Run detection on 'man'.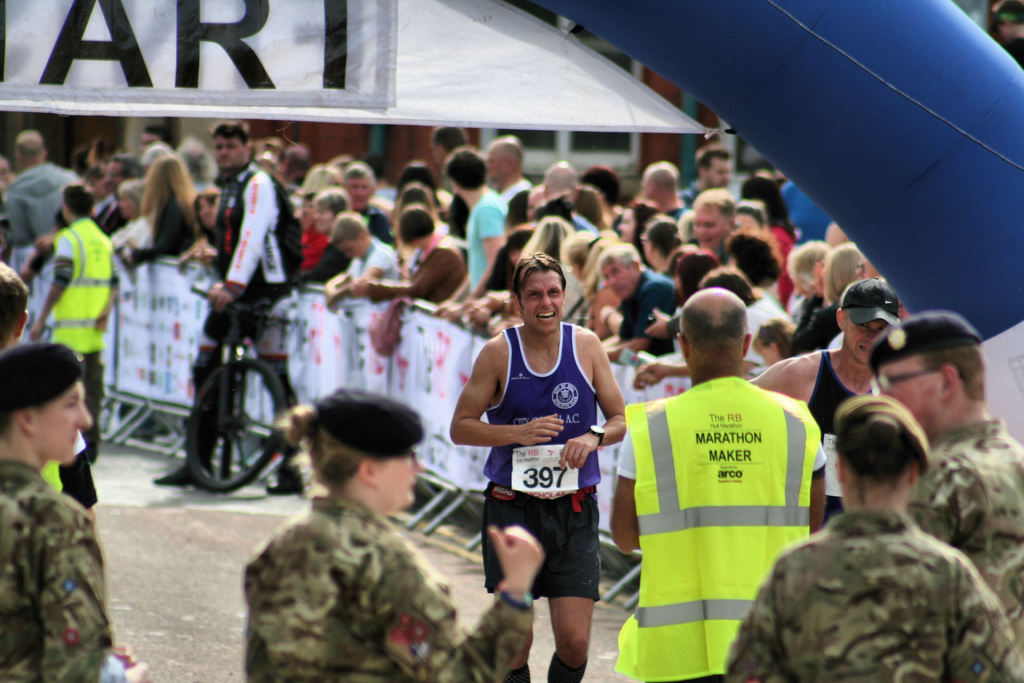
Result: l=429, t=126, r=477, b=239.
